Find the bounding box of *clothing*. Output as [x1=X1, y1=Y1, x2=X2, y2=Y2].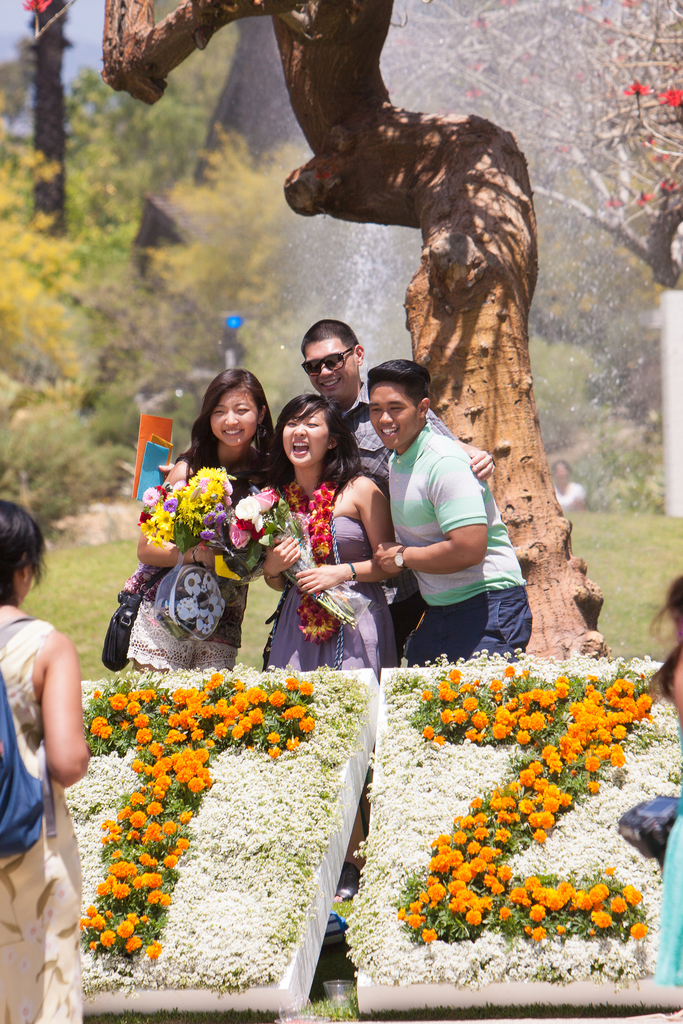
[x1=652, y1=787, x2=682, y2=984].
